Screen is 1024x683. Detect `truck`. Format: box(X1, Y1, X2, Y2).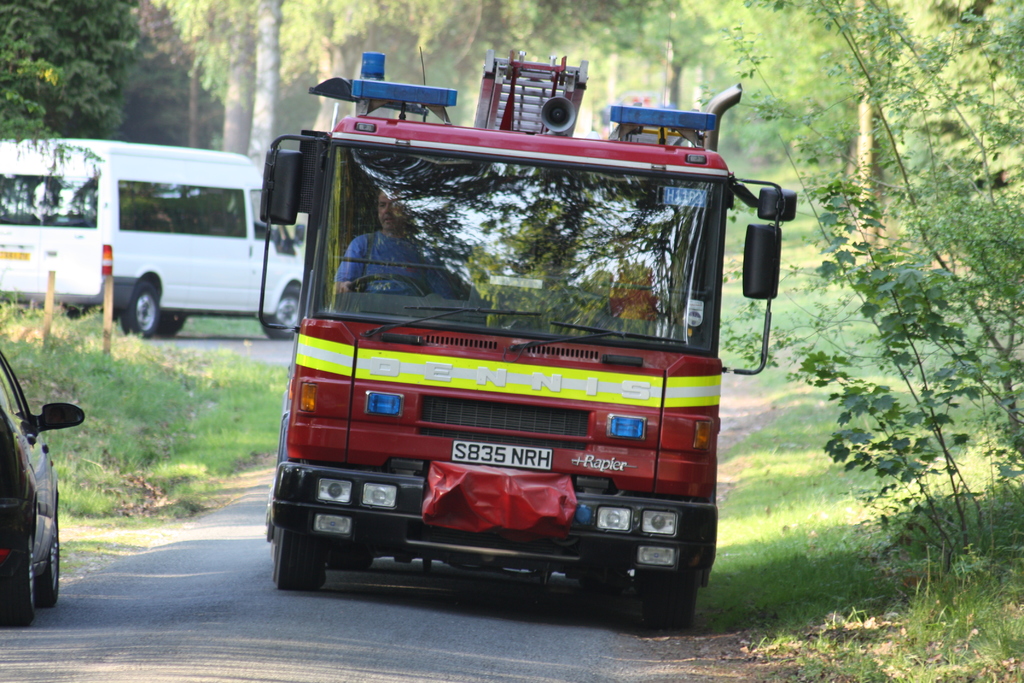
box(232, 63, 784, 630).
